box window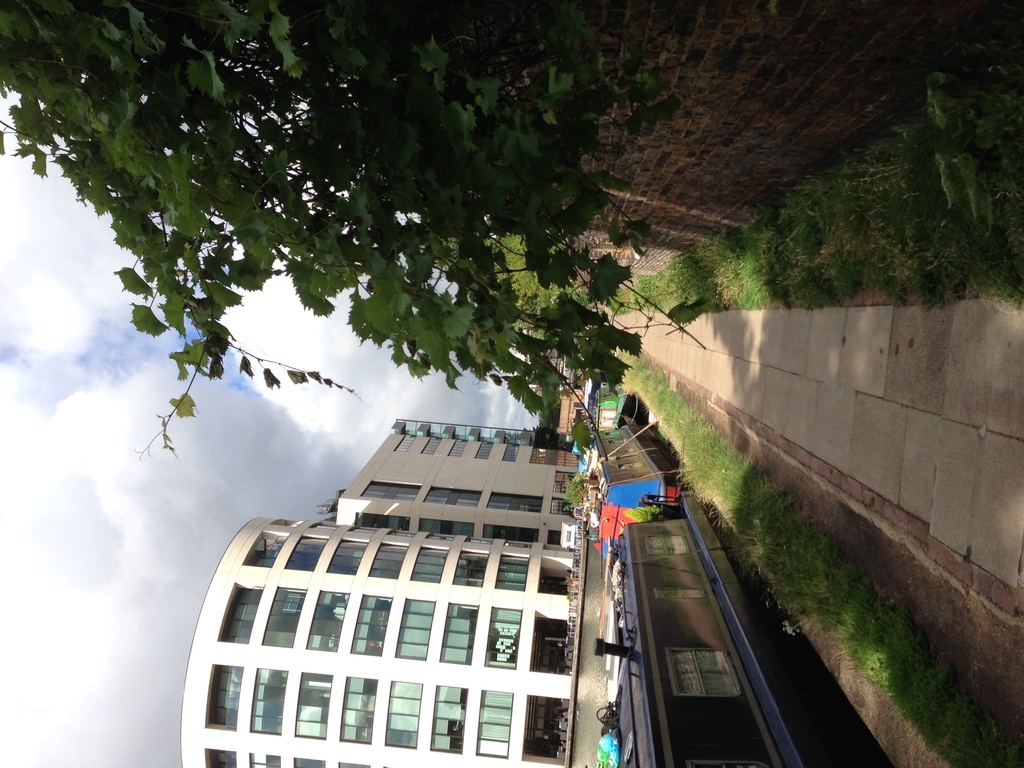
<box>327,537,369,574</box>
